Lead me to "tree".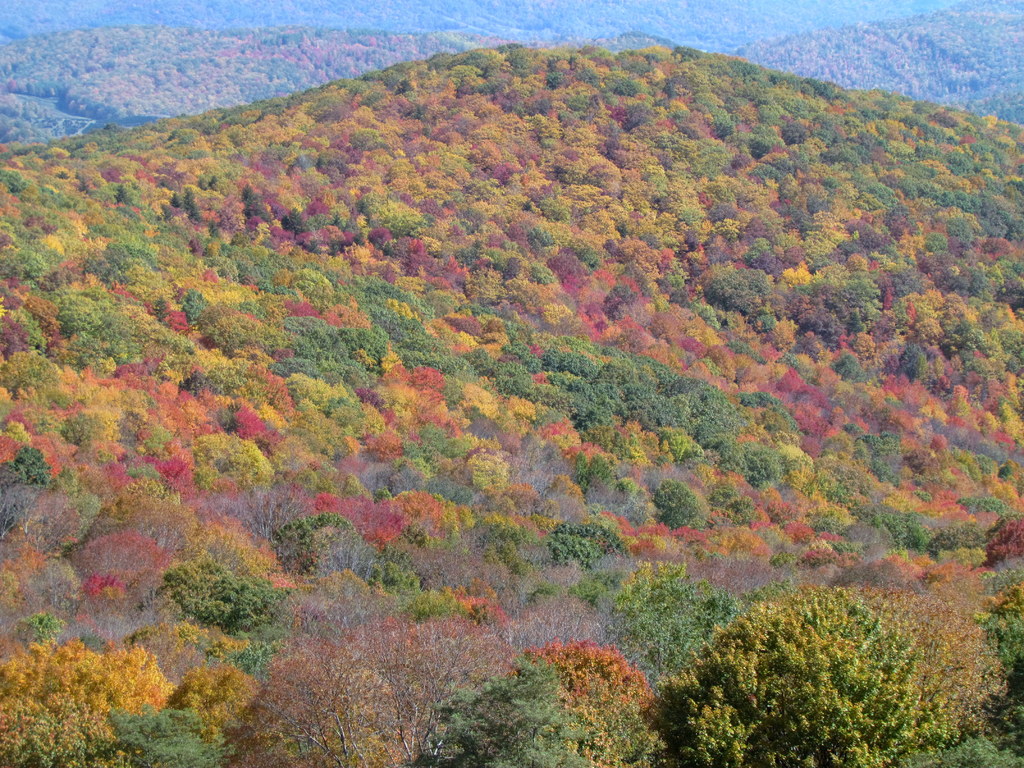
Lead to x1=0, y1=341, x2=66, y2=398.
